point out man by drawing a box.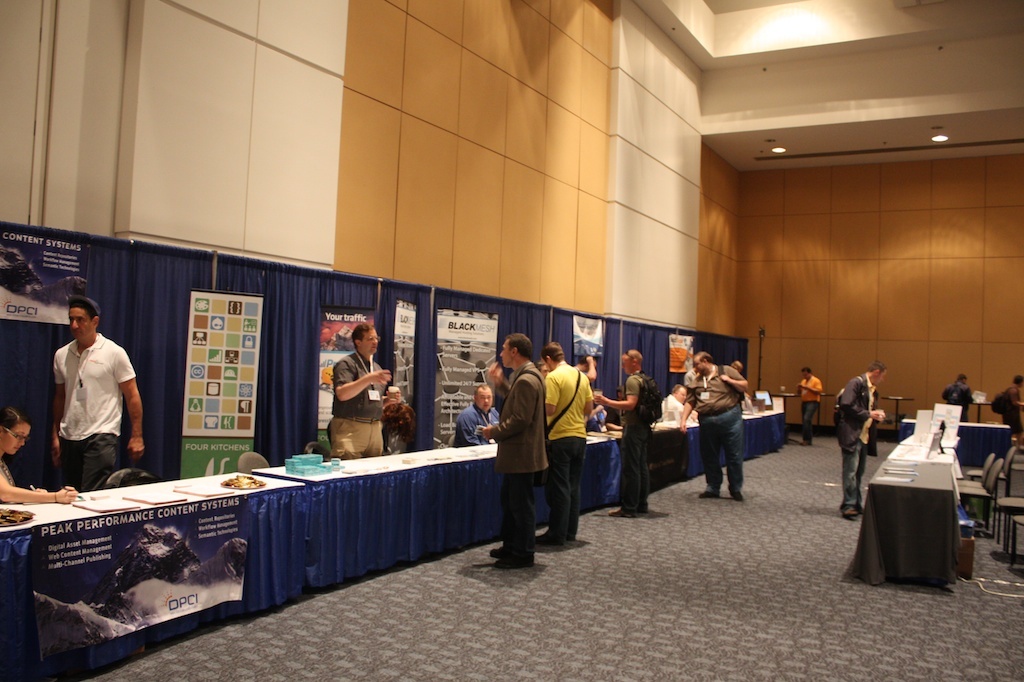
[792,366,827,447].
